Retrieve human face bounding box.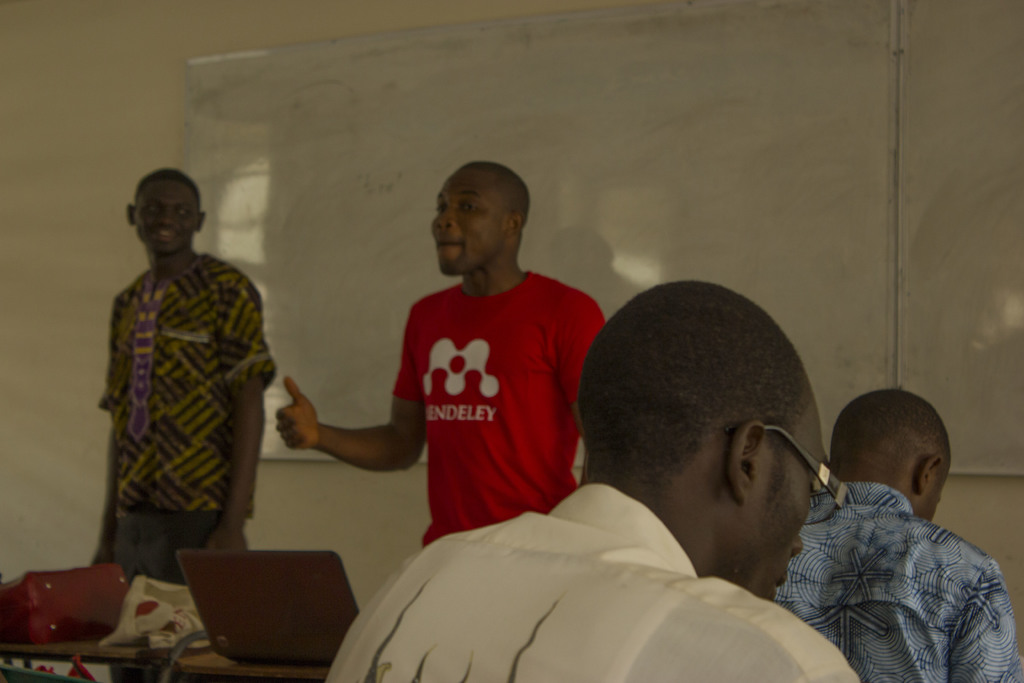
Bounding box: select_region(133, 184, 198, 255).
